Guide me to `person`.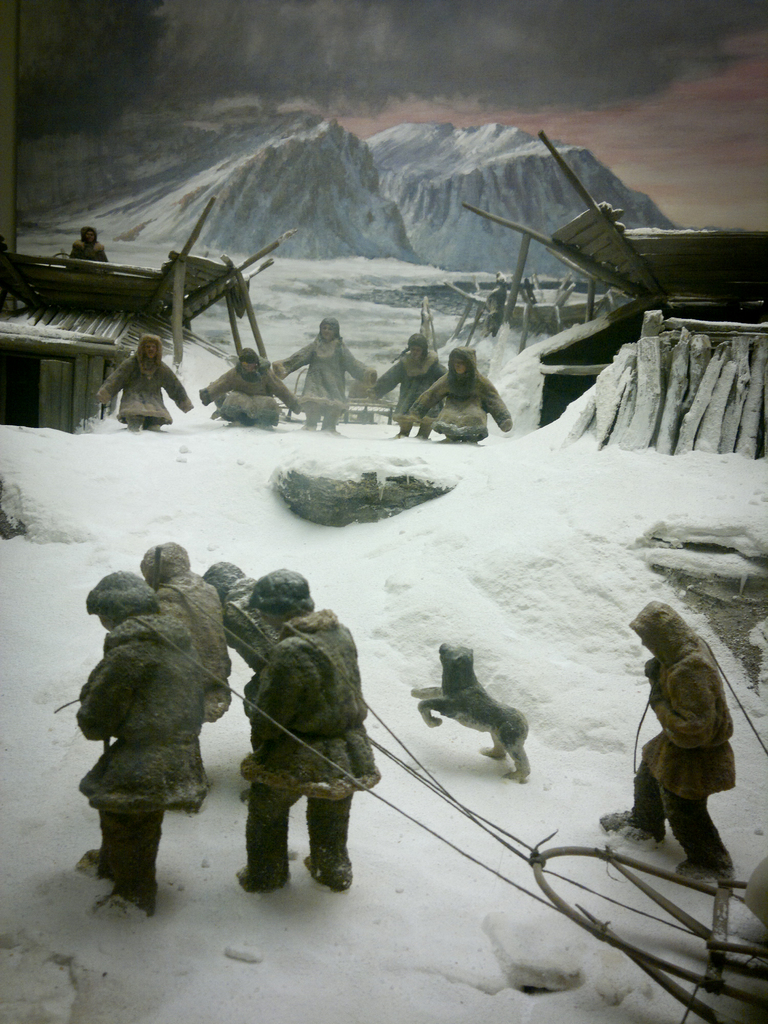
Guidance: bbox(130, 527, 238, 817).
